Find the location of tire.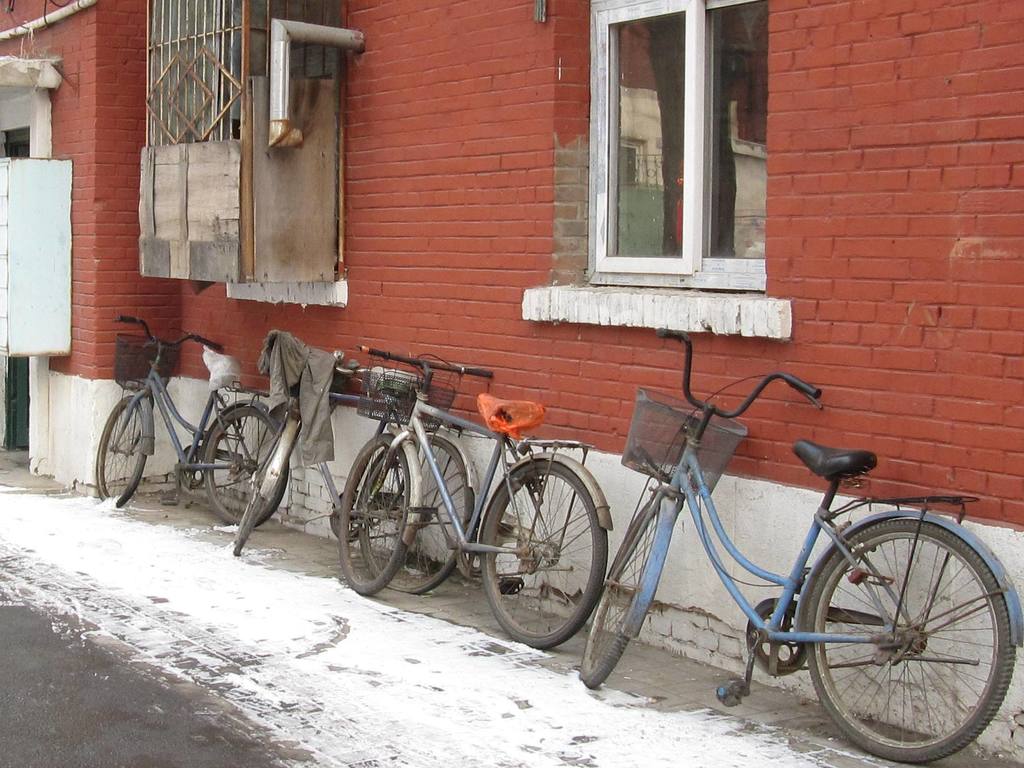
Location: <bbox>228, 411, 294, 554</bbox>.
